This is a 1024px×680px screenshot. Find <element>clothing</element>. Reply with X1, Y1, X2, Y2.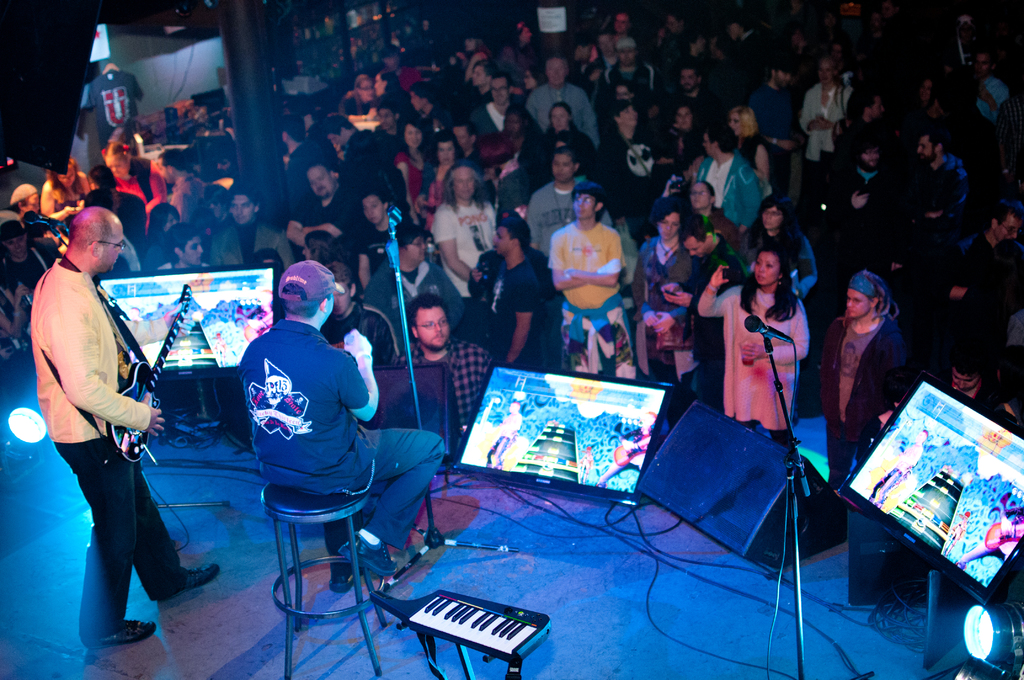
342, 127, 385, 179.
